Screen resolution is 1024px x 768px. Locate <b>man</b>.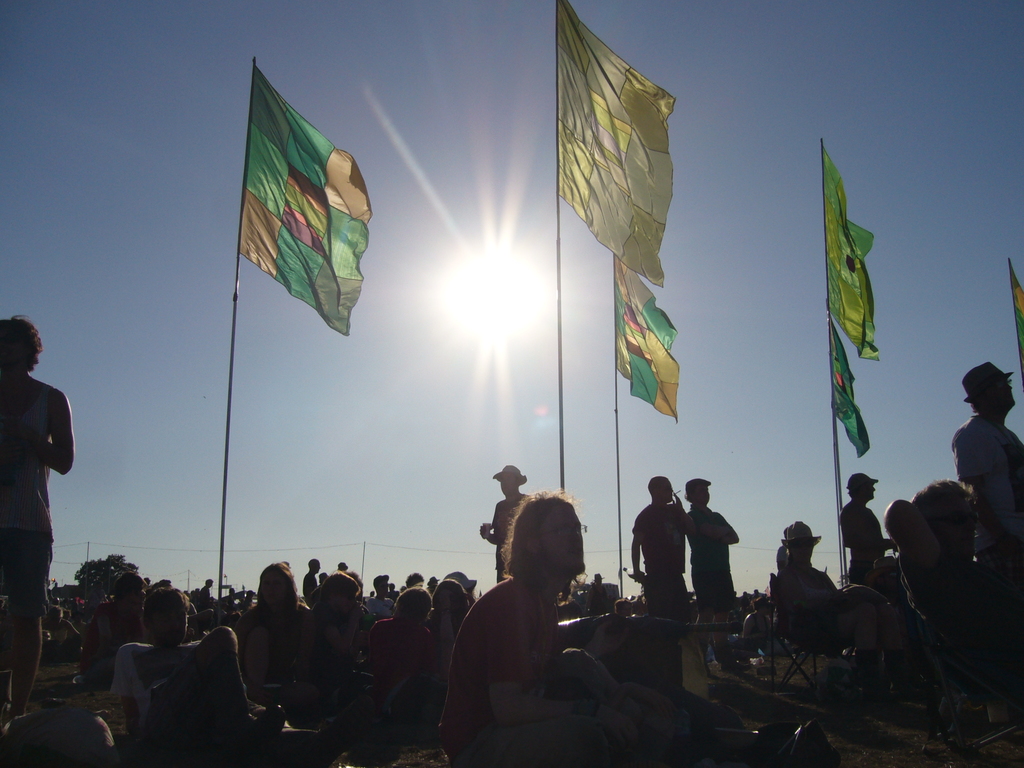
bbox=[0, 318, 77, 724].
